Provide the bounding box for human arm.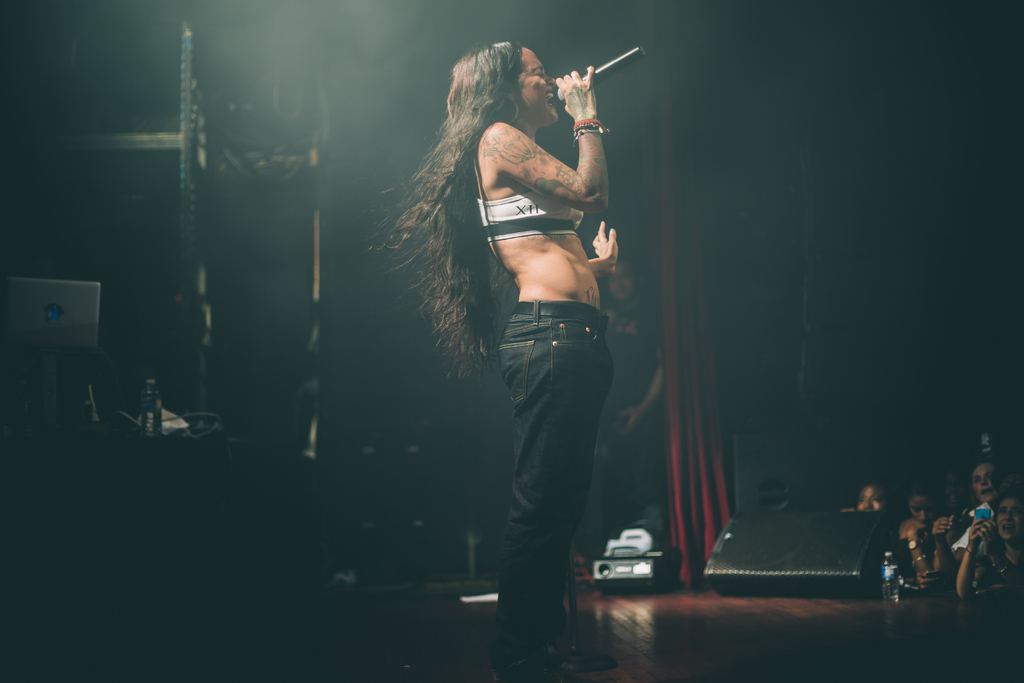
(481,67,612,210).
